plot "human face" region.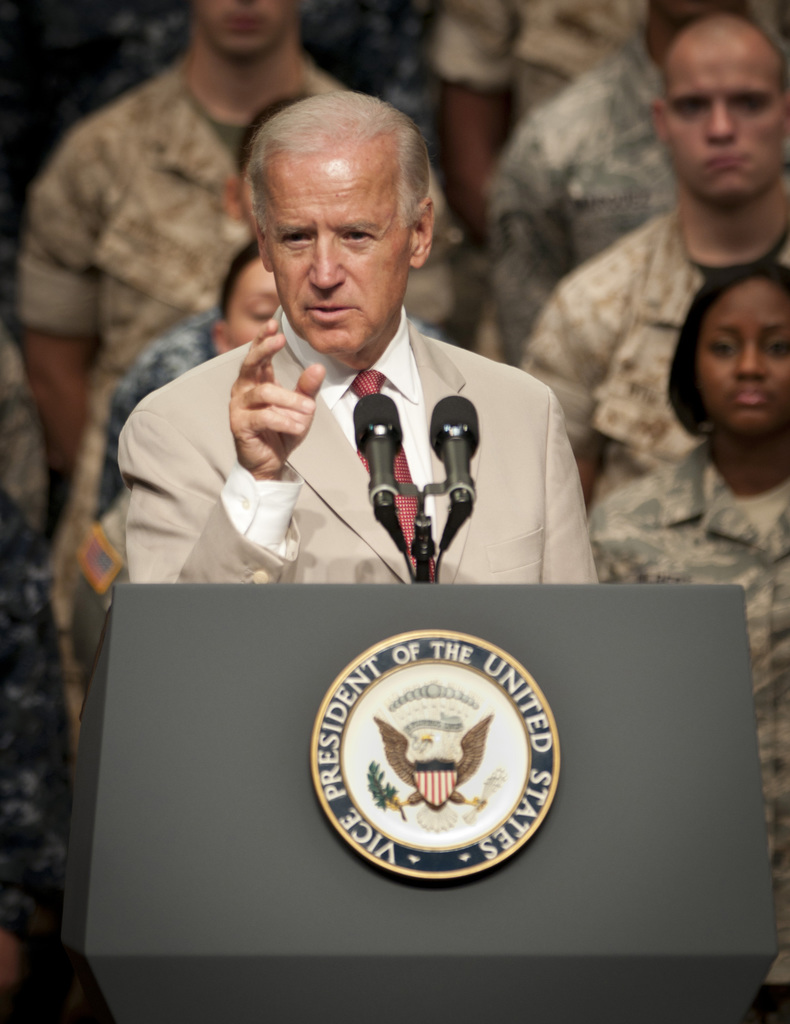
Plotted at {"left": 222, "top": 259, "right": 284, "bottom": 344}.
